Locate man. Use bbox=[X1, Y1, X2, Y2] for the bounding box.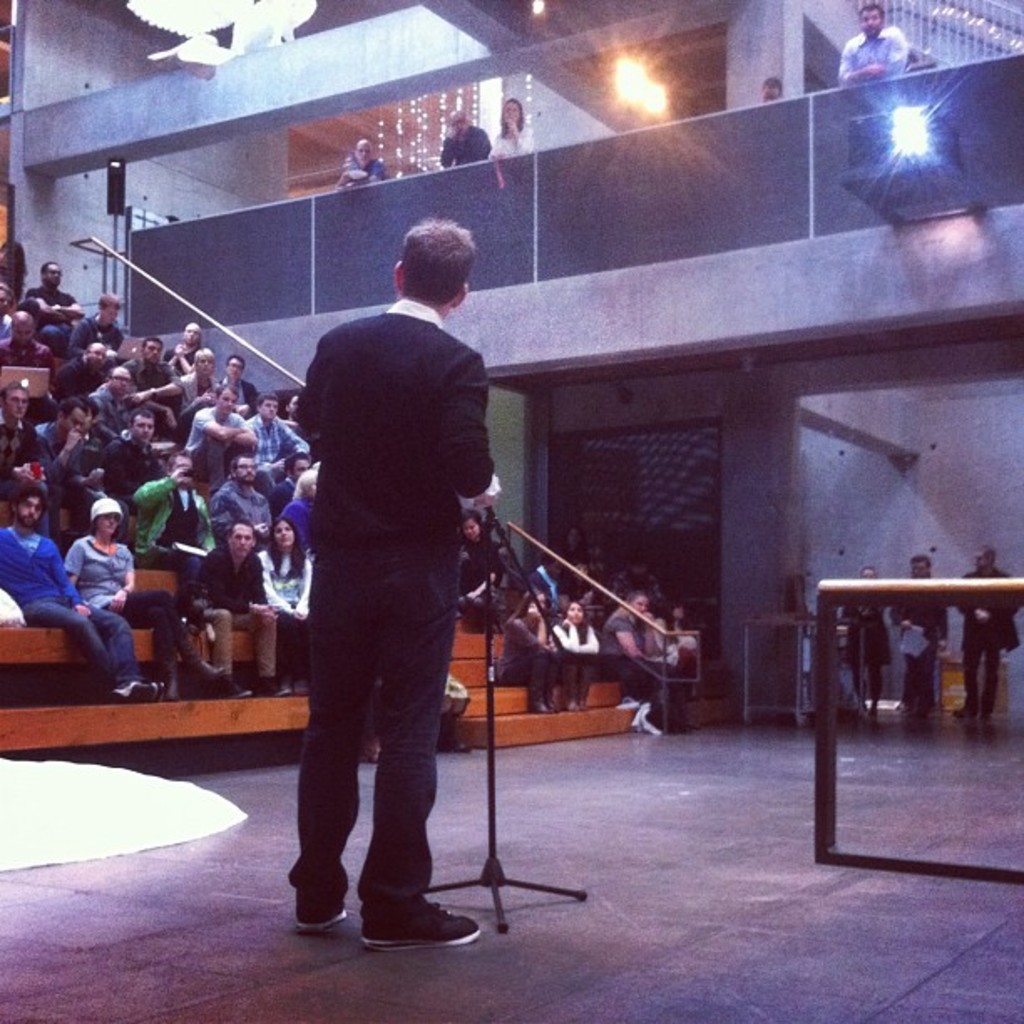
bbox=[0, 383, 50, 540].
